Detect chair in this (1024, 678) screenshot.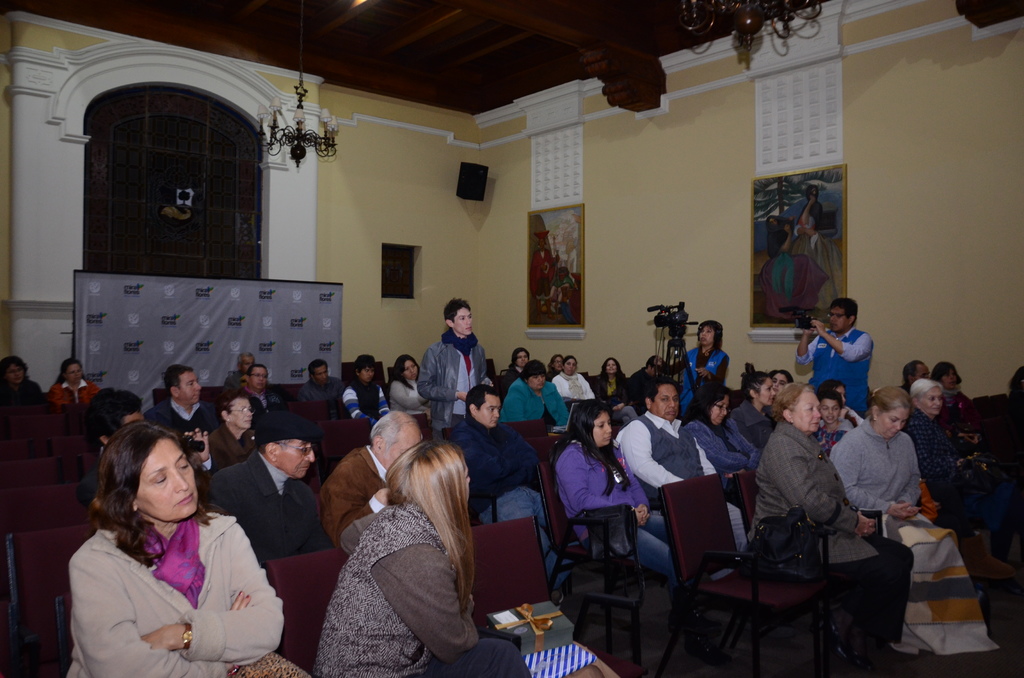
Detection: [196,385,223,407].
